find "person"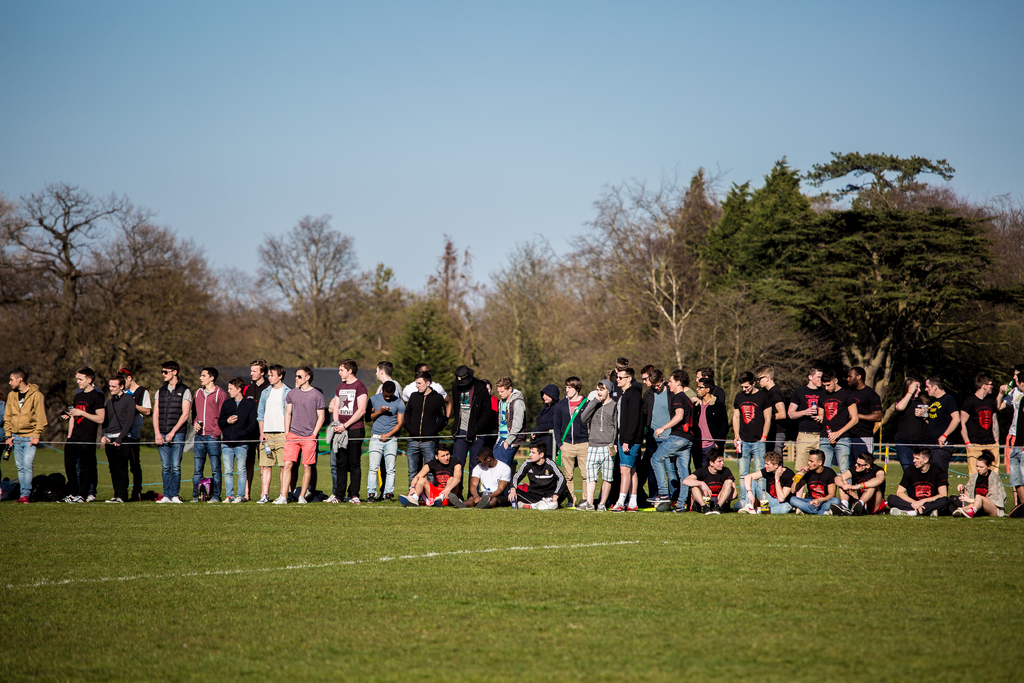
Rect(573, 379, 614, 511)
